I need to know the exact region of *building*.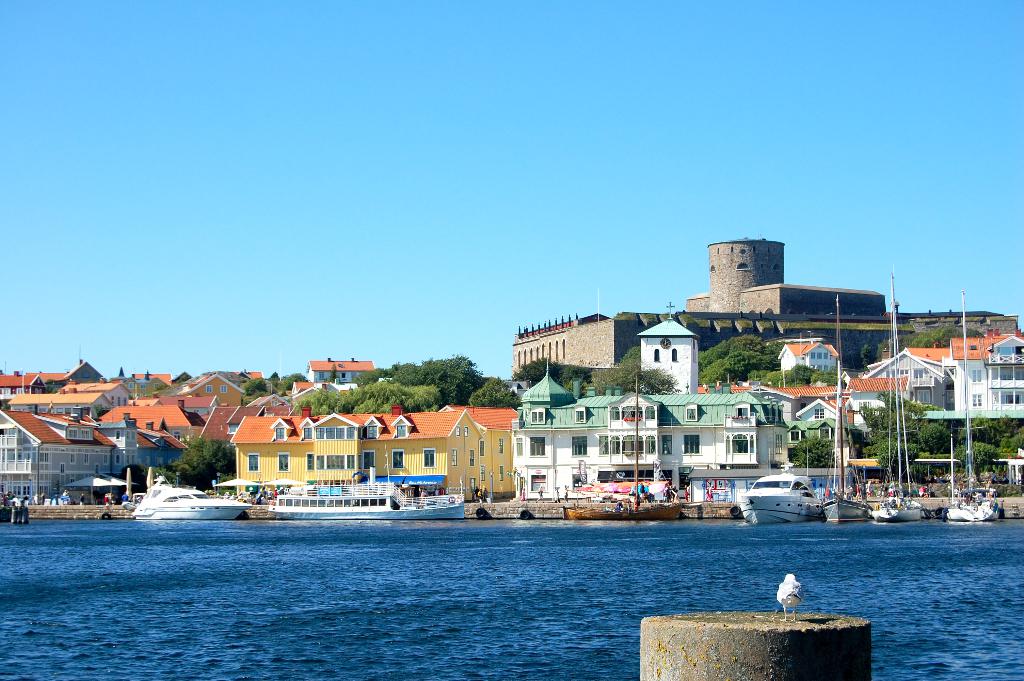
Region: box(723, 339, 919, 427).
